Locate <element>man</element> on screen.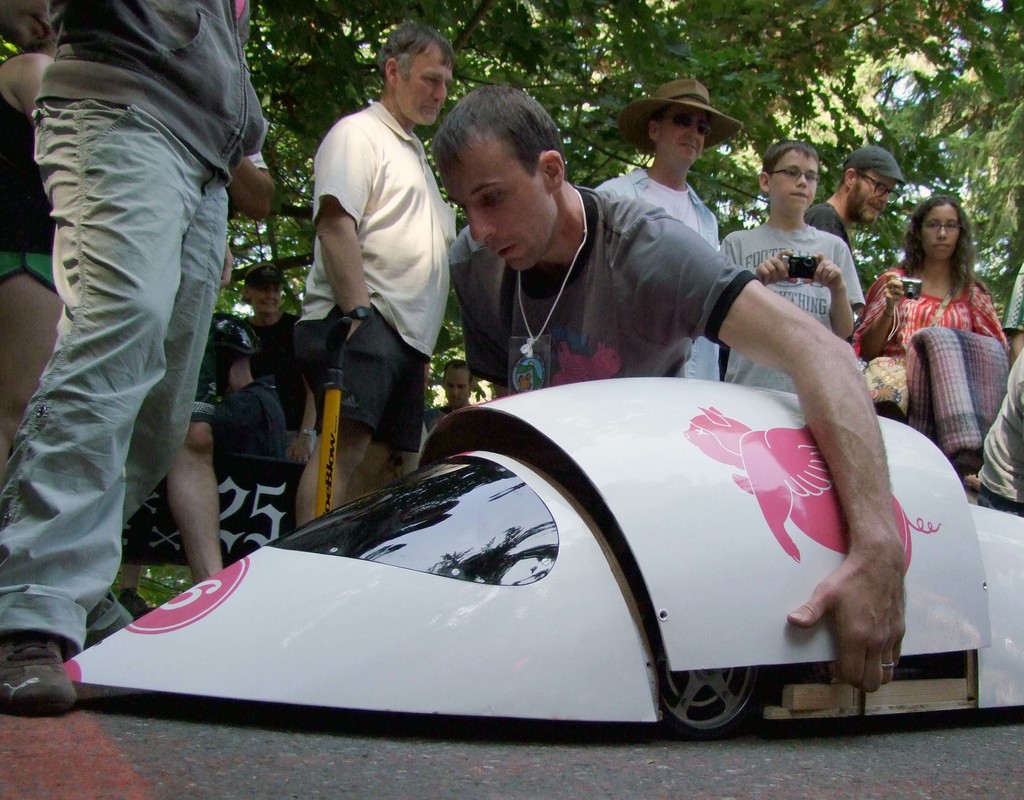
On screen at [303,19,460,525].
